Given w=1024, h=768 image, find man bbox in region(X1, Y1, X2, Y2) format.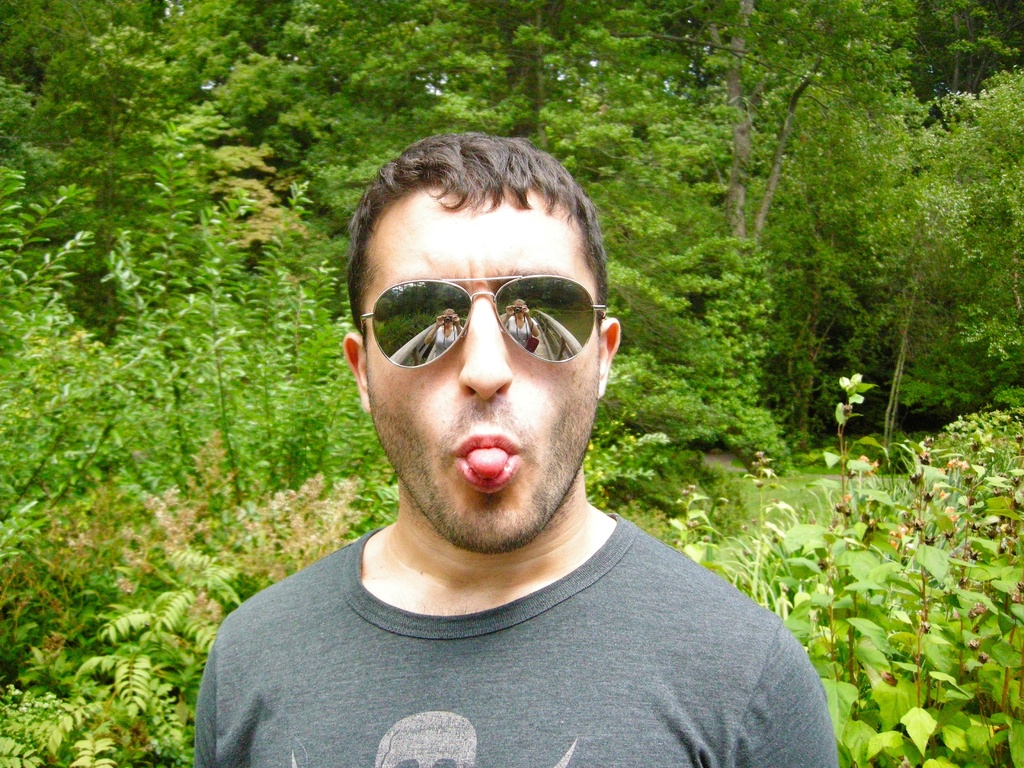
region(173, 127, 882, 767).
